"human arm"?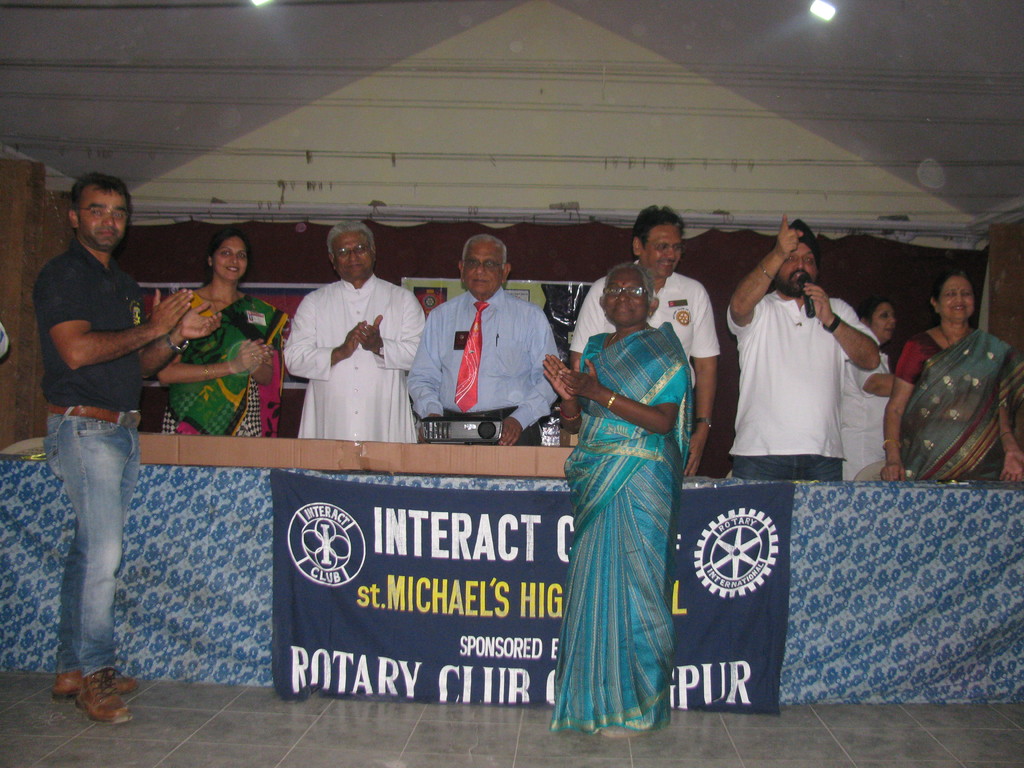
[x1=355, y1=294, x2=426, y2=371]
